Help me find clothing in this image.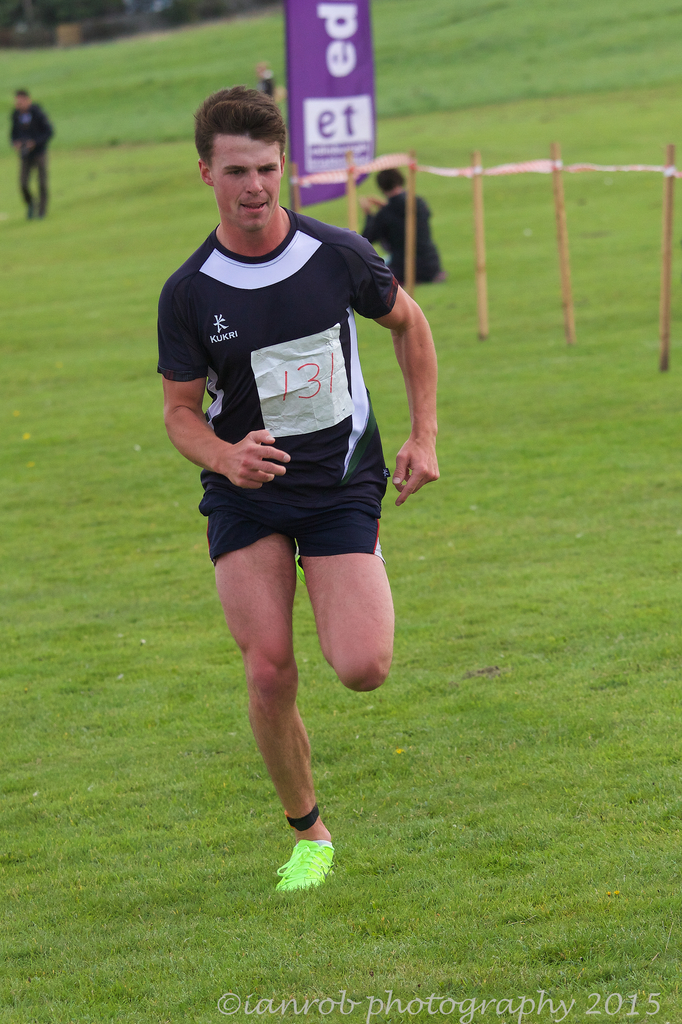
Found it: [left=4, top=95, right=49, bottom=218].
